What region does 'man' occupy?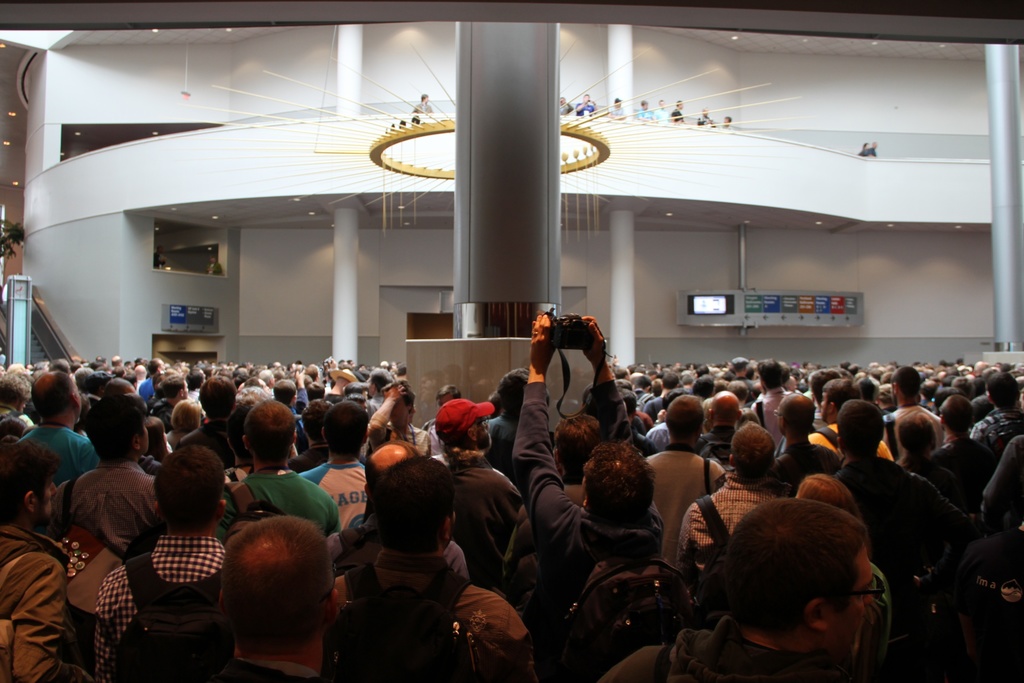
702,388,747,468.
